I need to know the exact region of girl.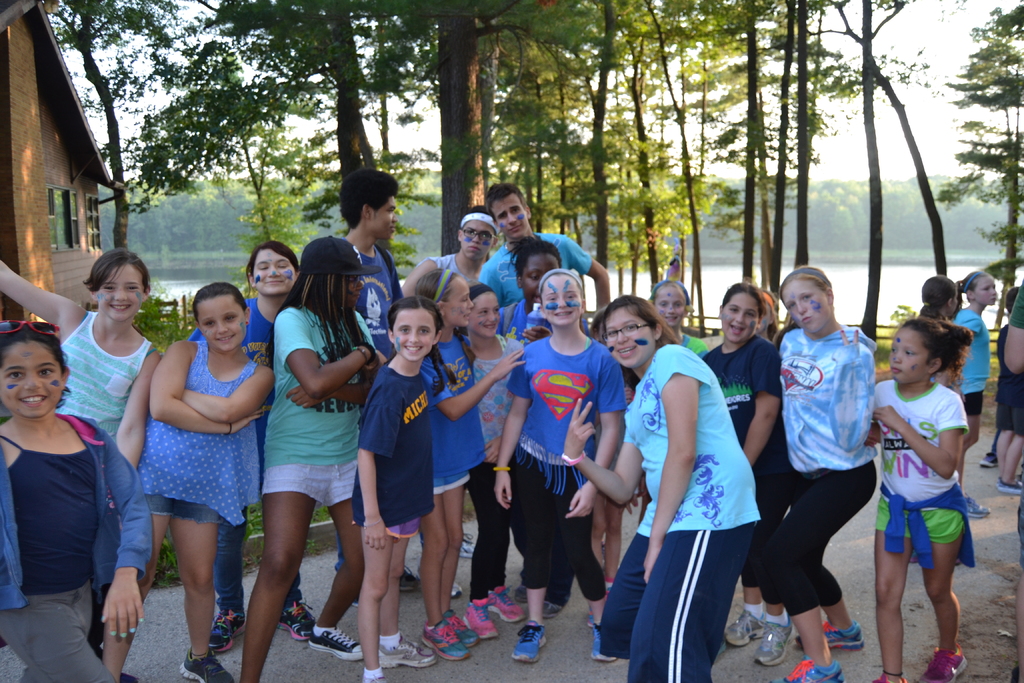
Region: (956,272,1002,517).
